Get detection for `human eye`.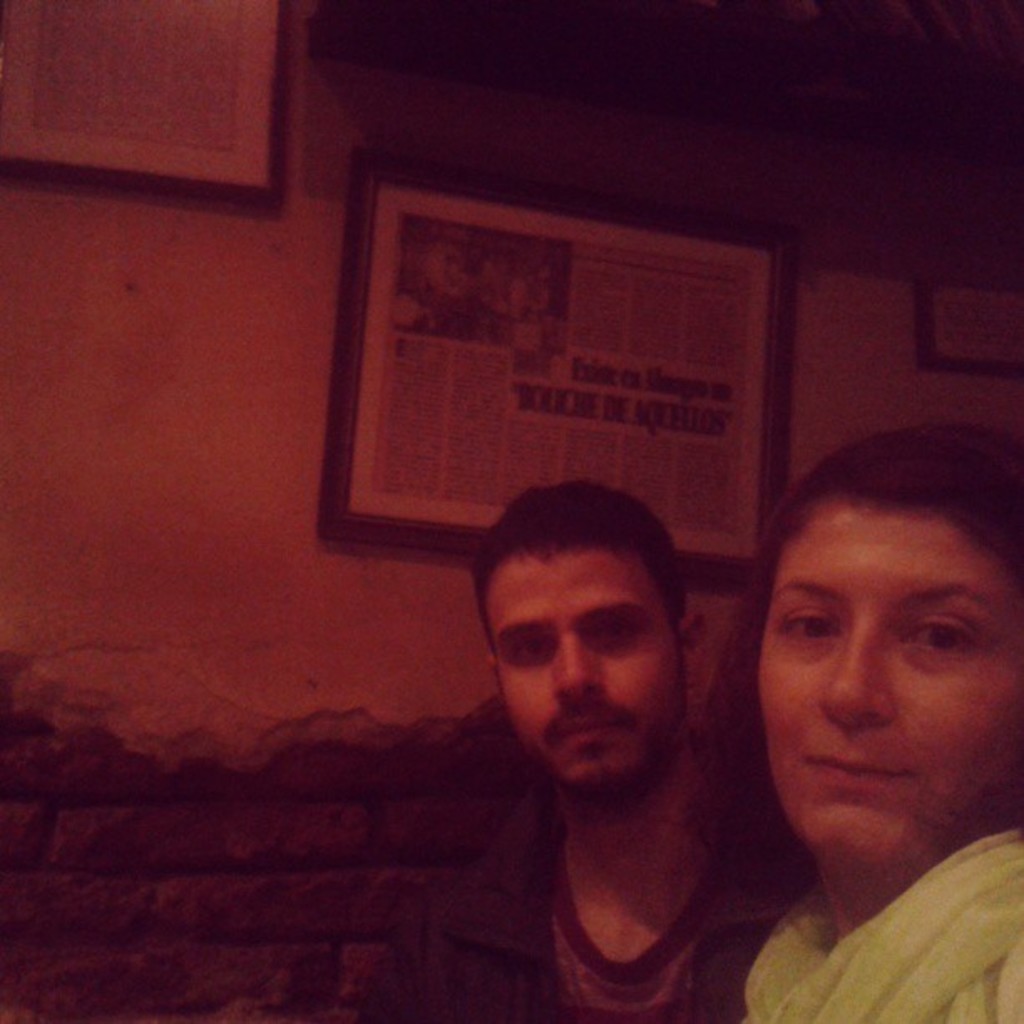
Detection: box=[579, 612, 637, 649].
